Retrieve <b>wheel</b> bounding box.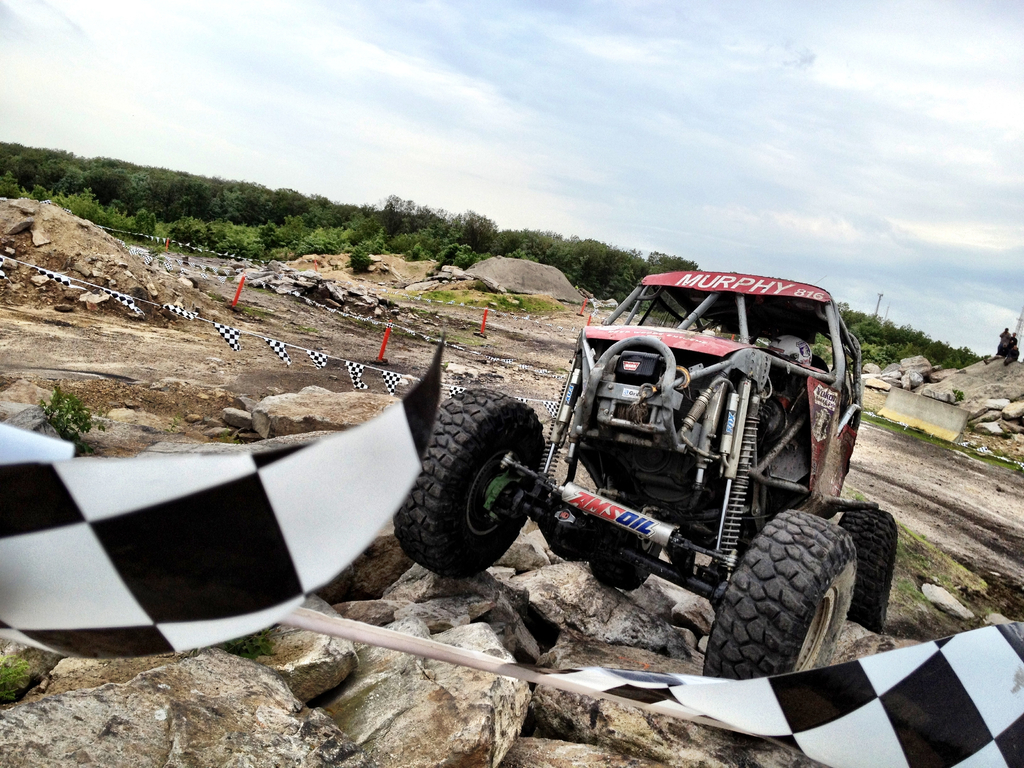
Bounding box: bbox=[822, 502, 902, 630].
